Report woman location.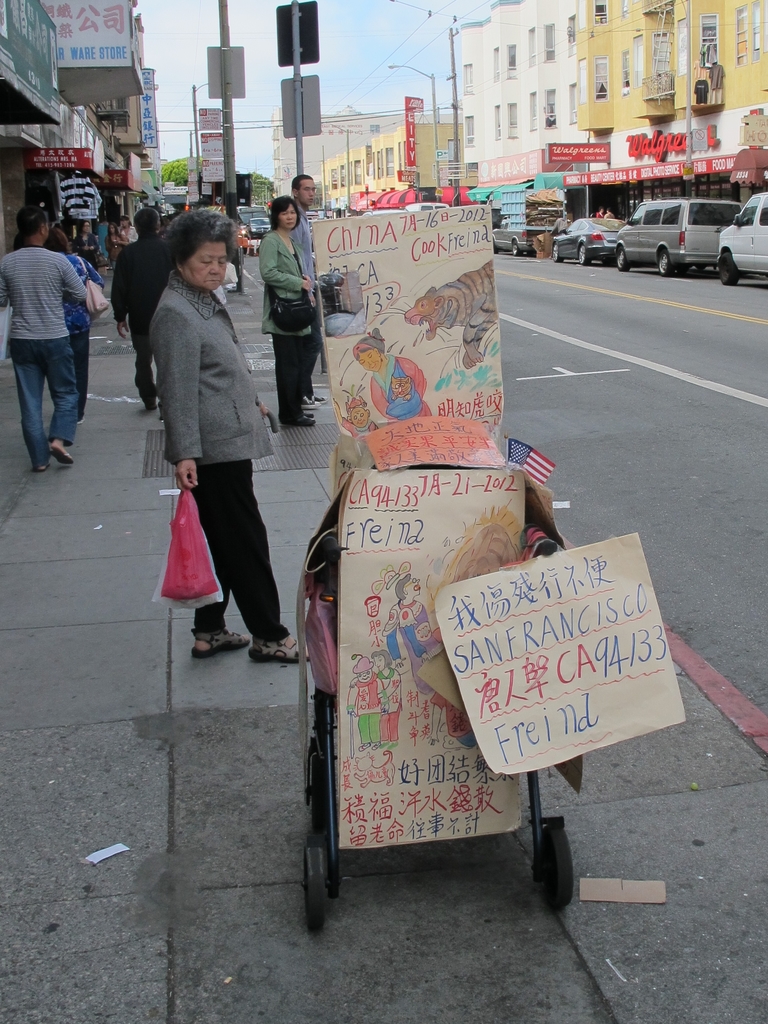
Report: bbox=(145, 198, 288, 691).
